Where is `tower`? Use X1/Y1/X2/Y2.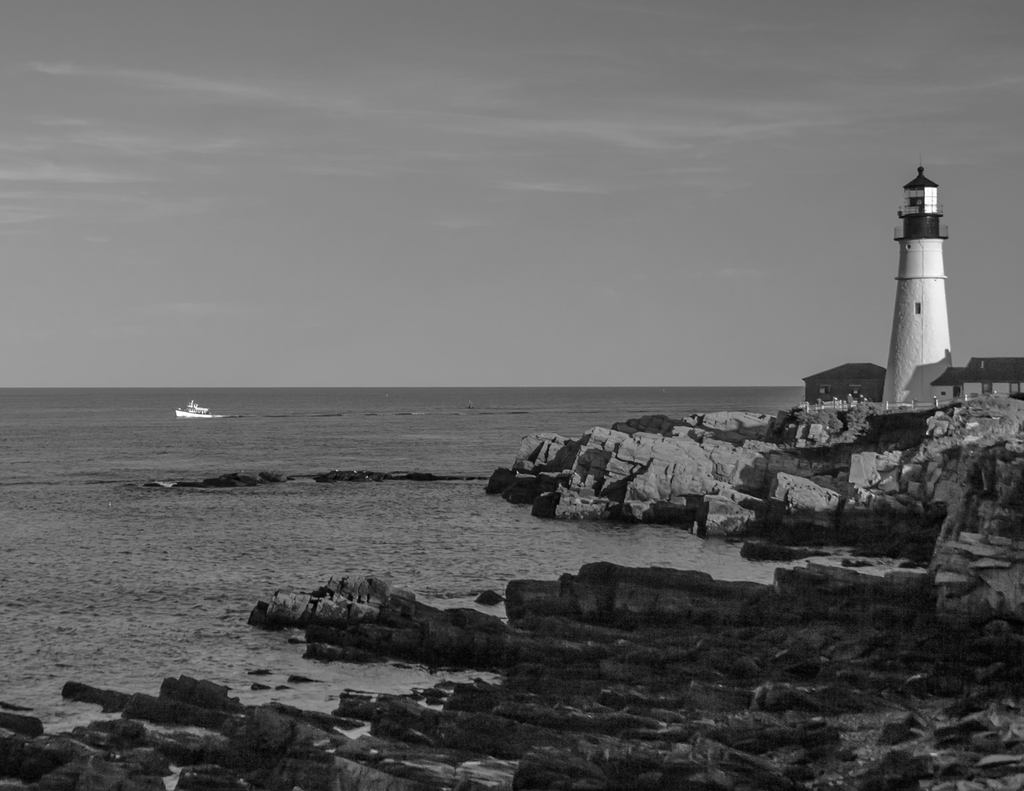
890/161/979/369.
